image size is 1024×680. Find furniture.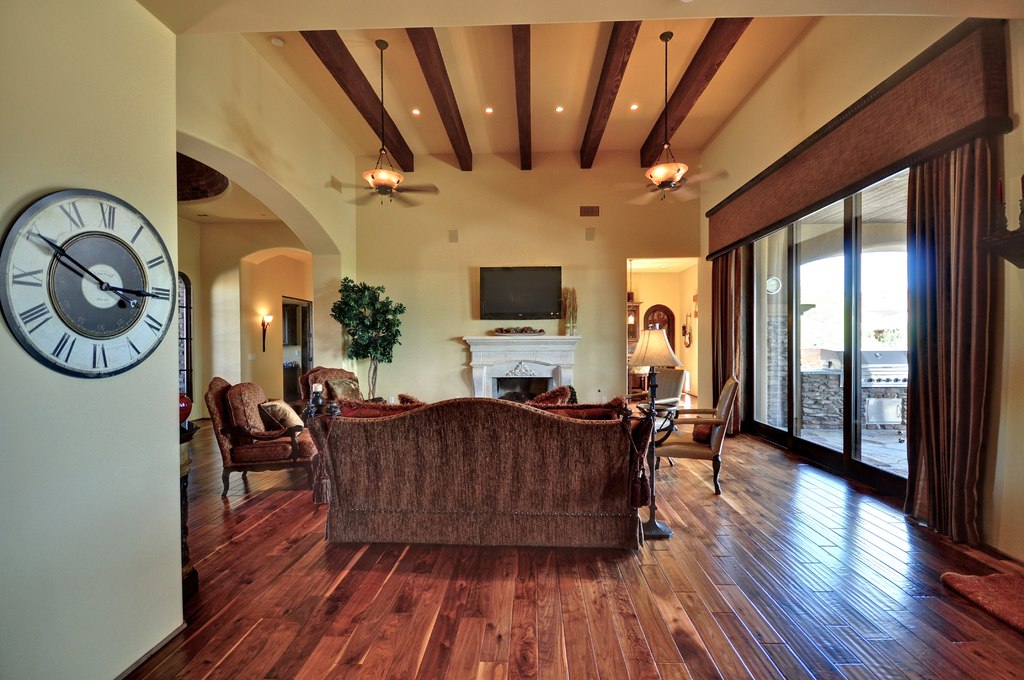
(left=289, top=368, right=389, bottom=408).
